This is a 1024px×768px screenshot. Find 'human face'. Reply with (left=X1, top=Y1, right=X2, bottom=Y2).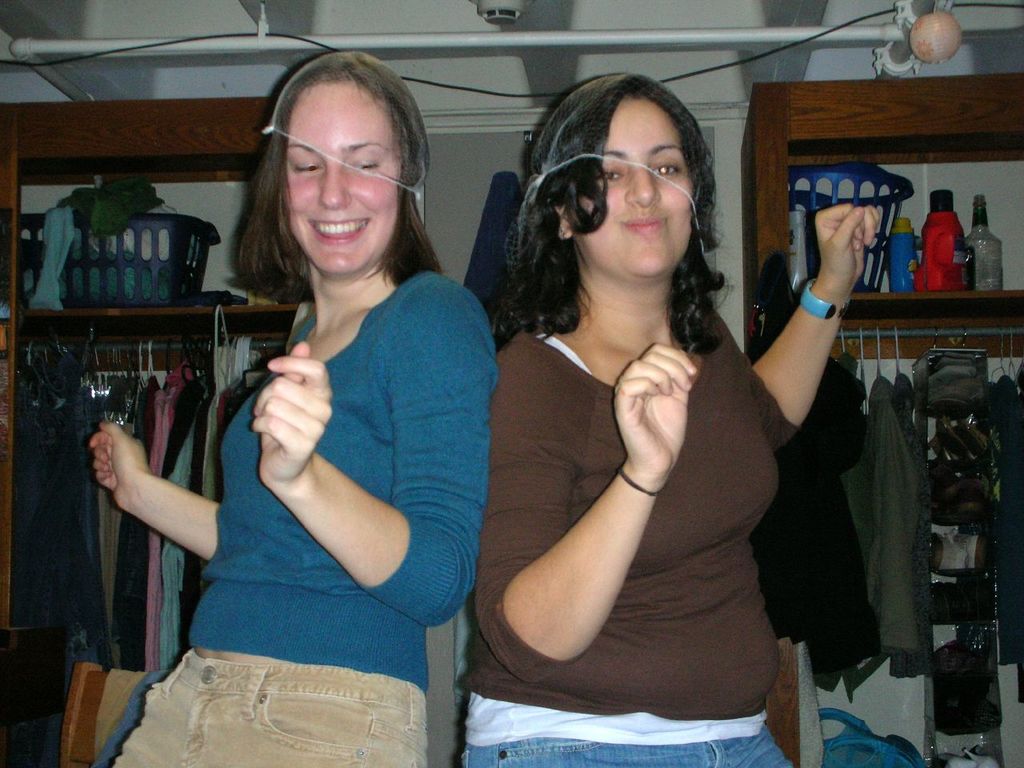
(left=290, top=79, right=399, bottom=274).
